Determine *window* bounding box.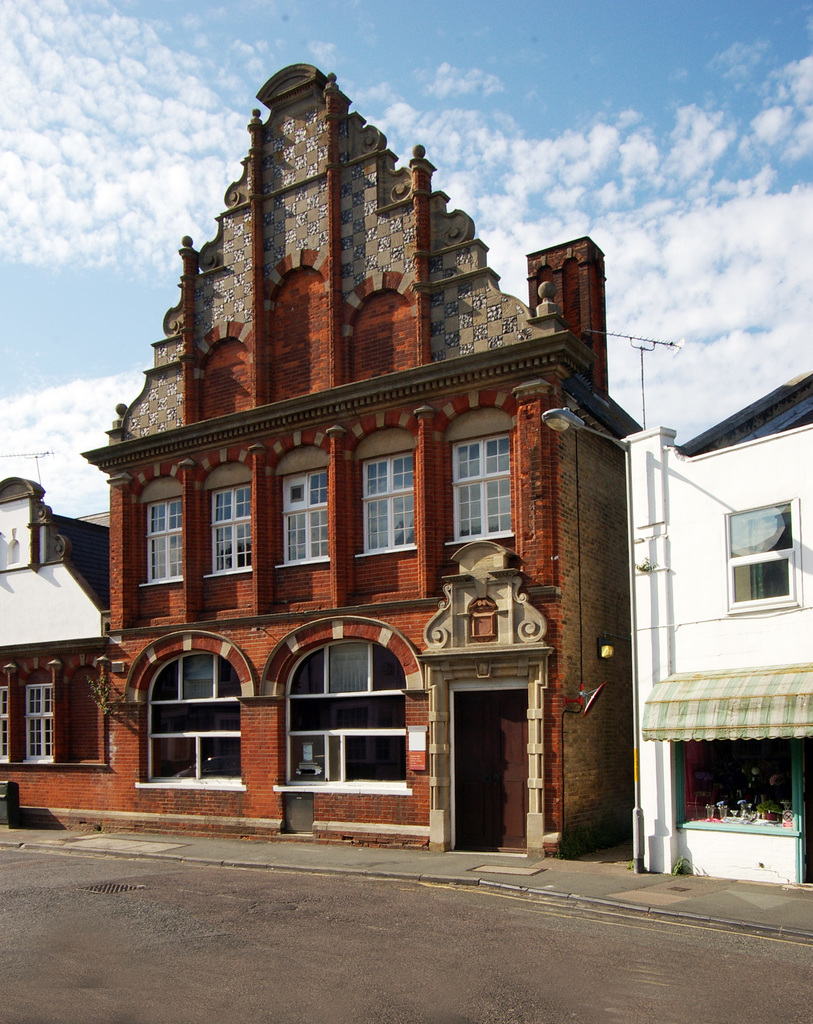
Determined: detection(726, 497, 800, 611).
